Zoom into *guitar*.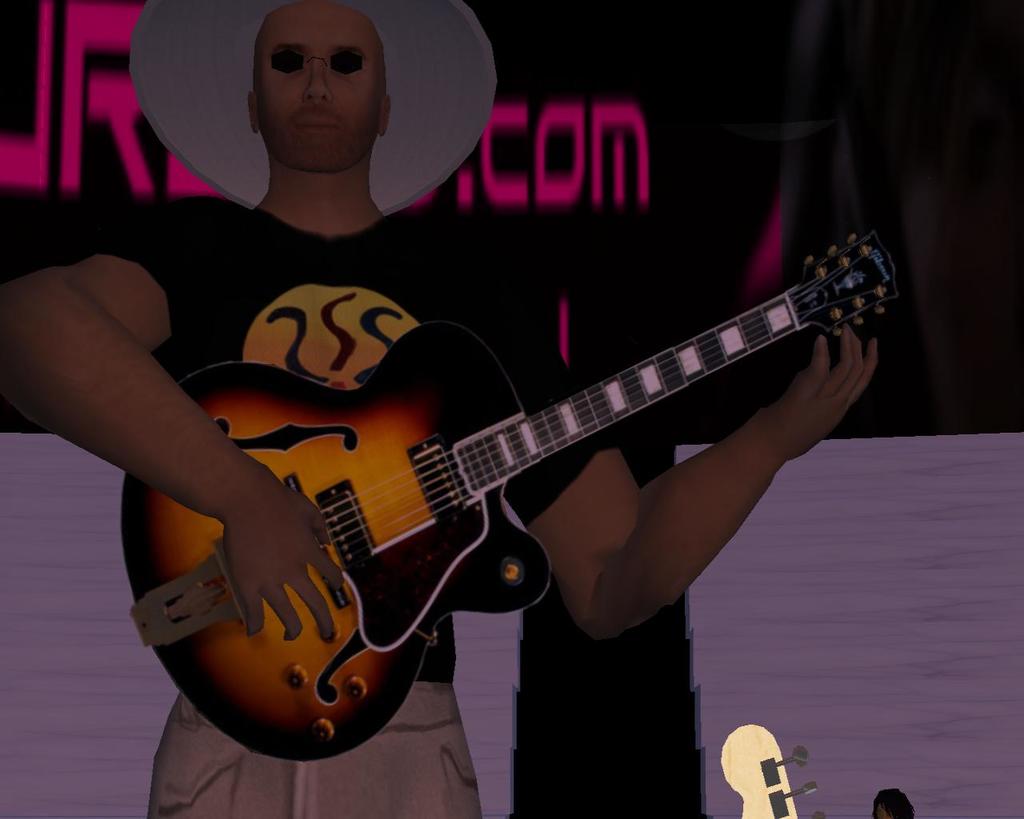
Zoom target: (114, 219, 915, 773).
